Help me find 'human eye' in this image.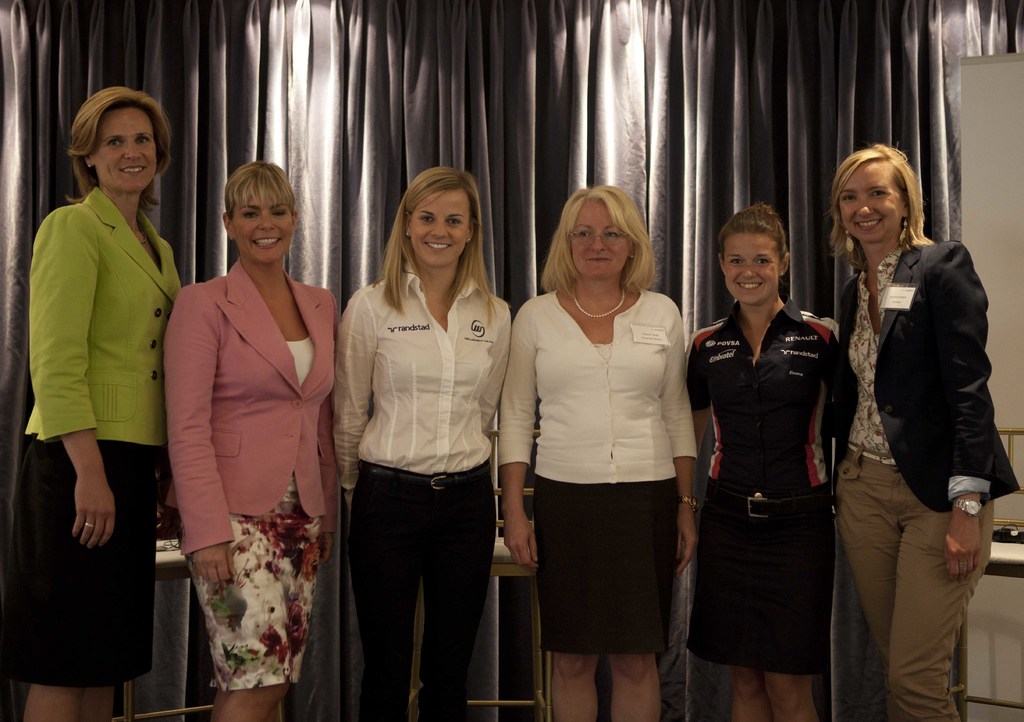
Found it: {"x1": 105, "y1": 135, "x2": 120, "y2": 148}.
